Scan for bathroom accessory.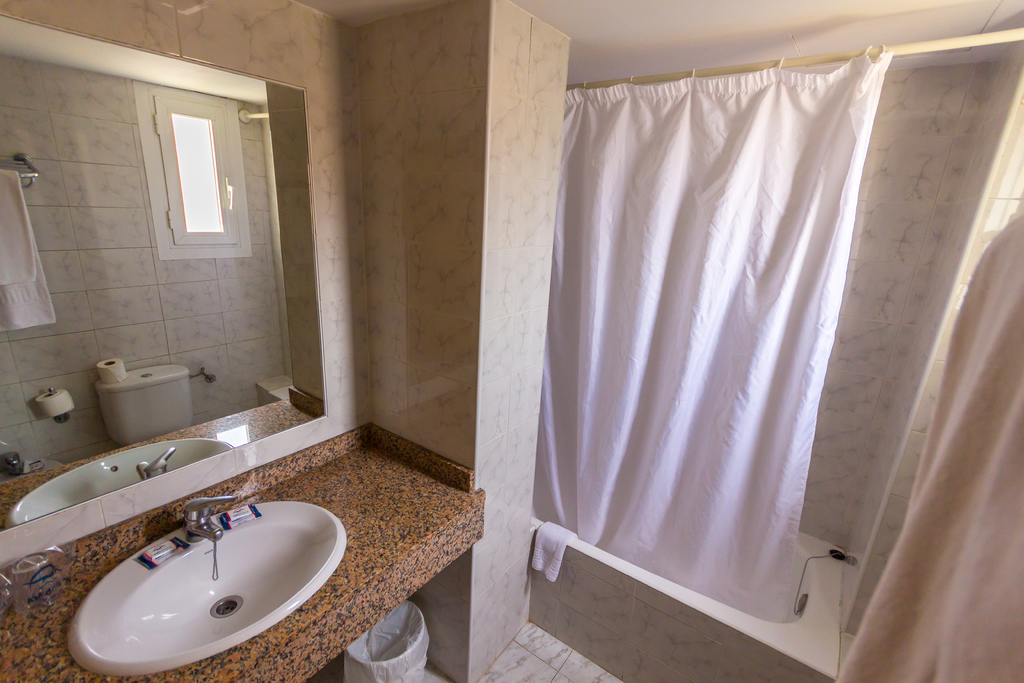
Scan result: <region>795, 548, 845, 616</region>.
